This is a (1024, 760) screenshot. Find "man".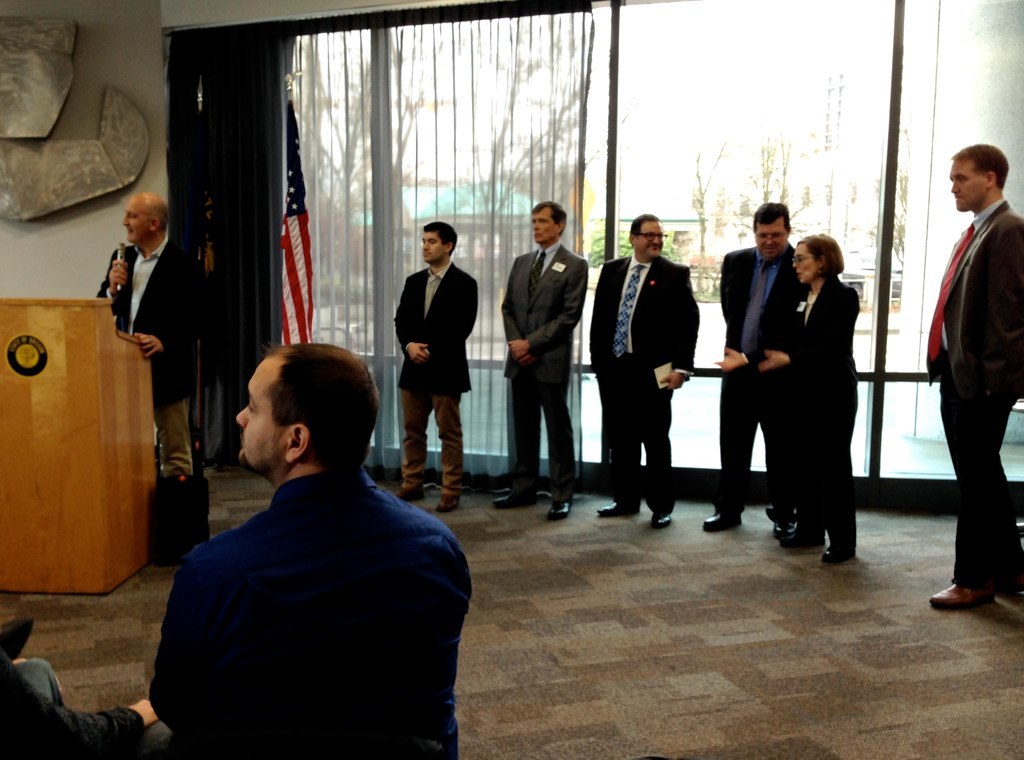
Bounding box: left=701, top=195, right=805, bottom=539.
